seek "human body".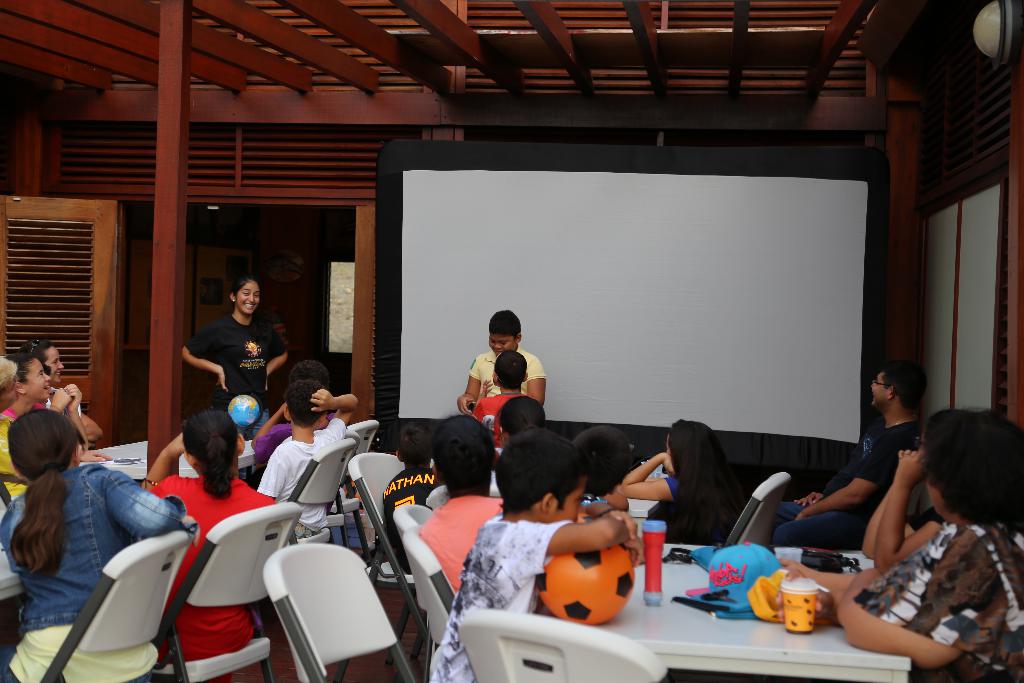
<bbox>0, 458, 195, 682</bbox>.
